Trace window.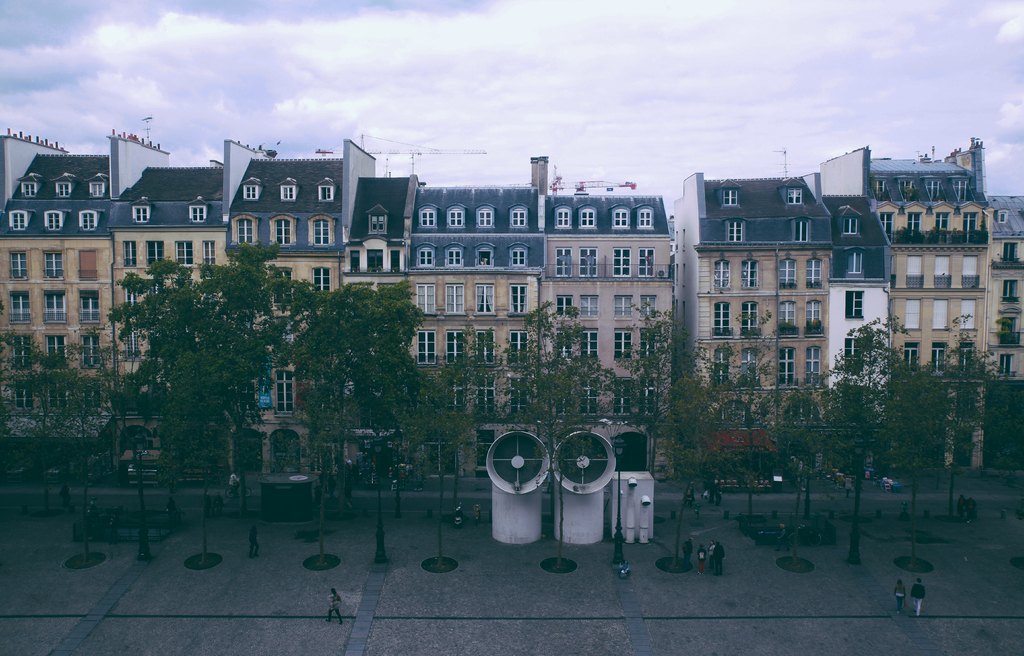
Traced to <bbox>908, 300, 921, 332</bbox>.
